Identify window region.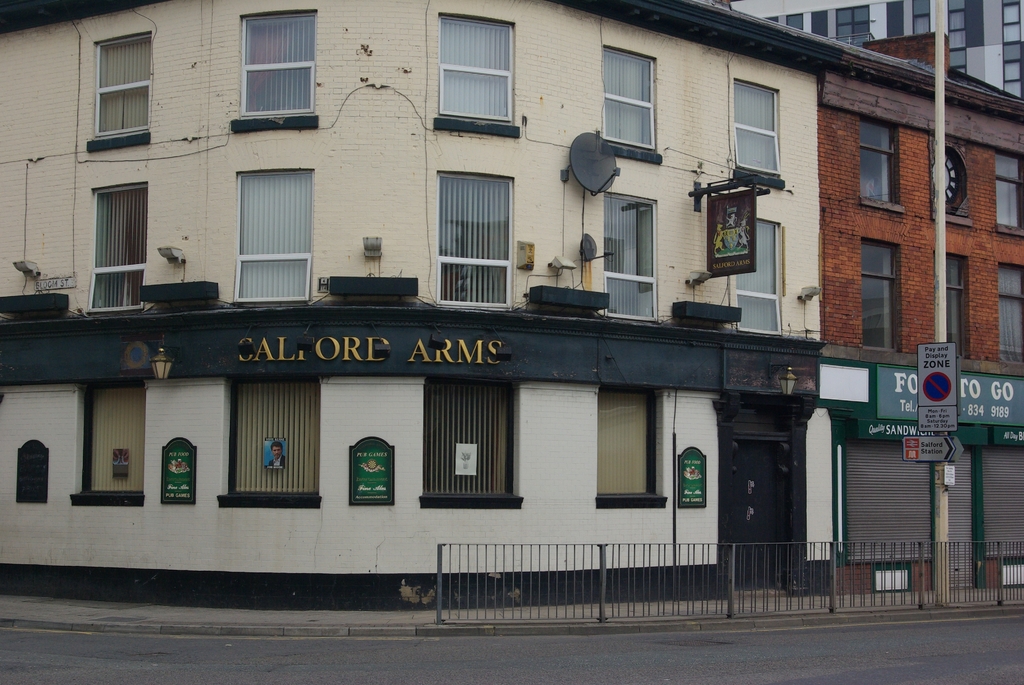
Region: locate(730, 79, 784, 179).
